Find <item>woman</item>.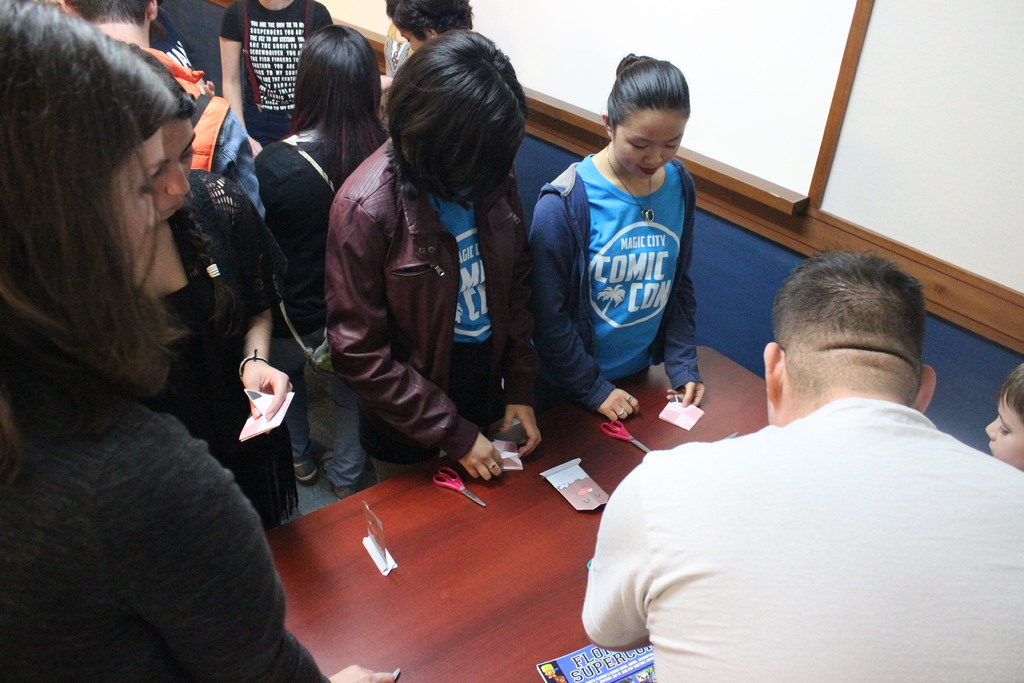
(252, 26, 390, 502).
